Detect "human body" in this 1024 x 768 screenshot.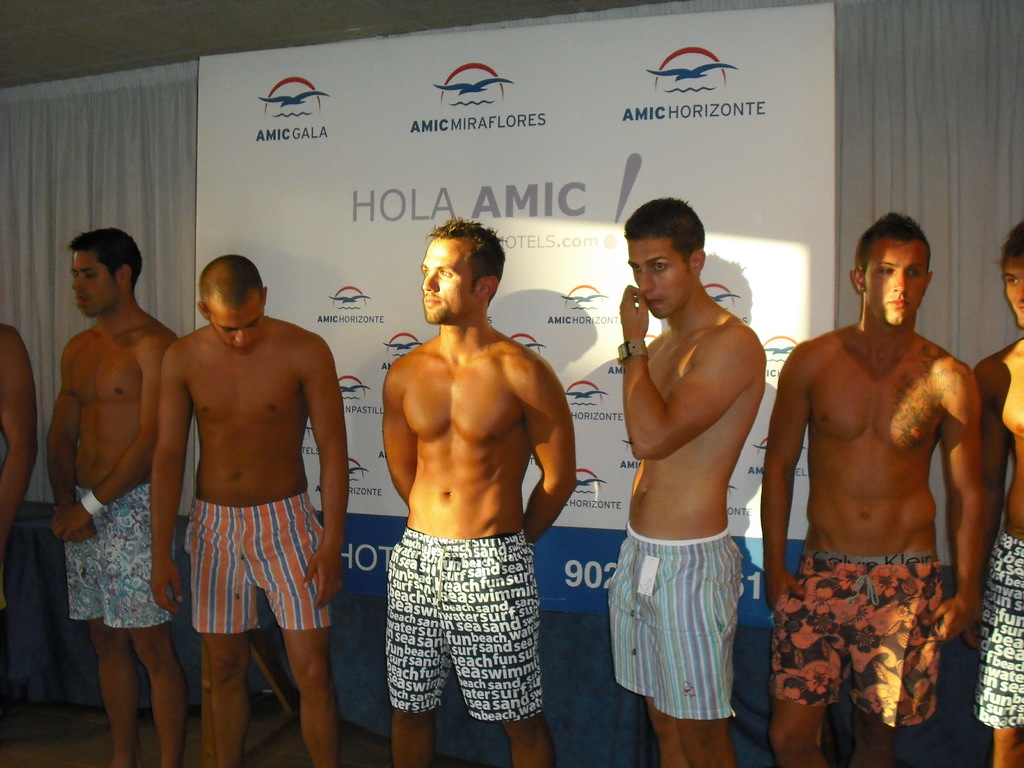
Detection: (left=612, top=284, right=760, bottom=767).
